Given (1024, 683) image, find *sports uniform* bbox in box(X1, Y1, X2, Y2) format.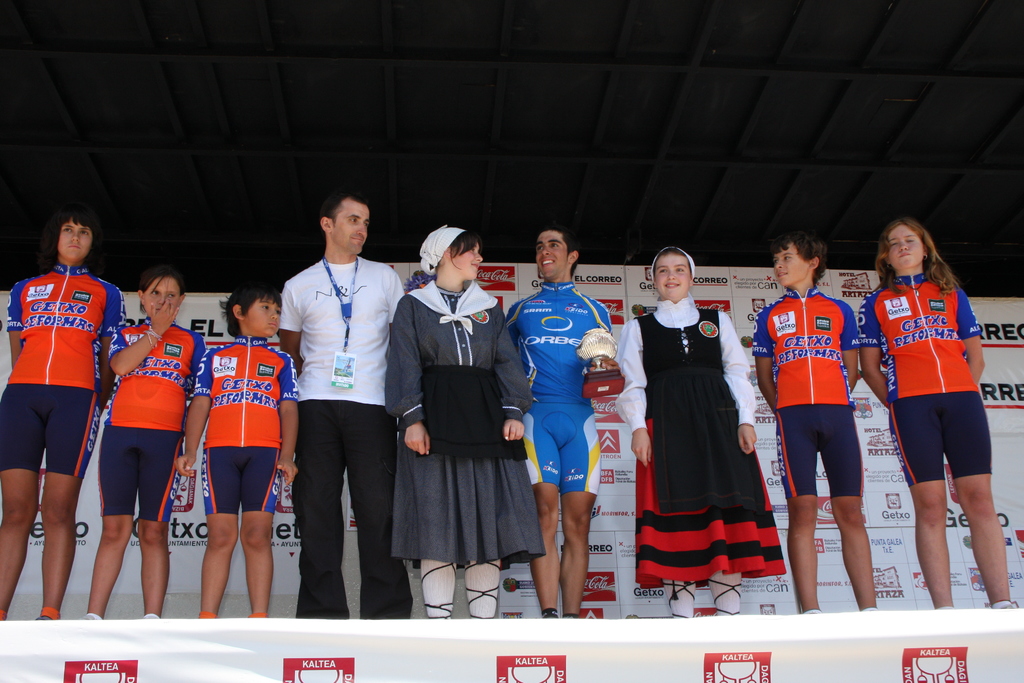
box(740, 284, 860, 500).
